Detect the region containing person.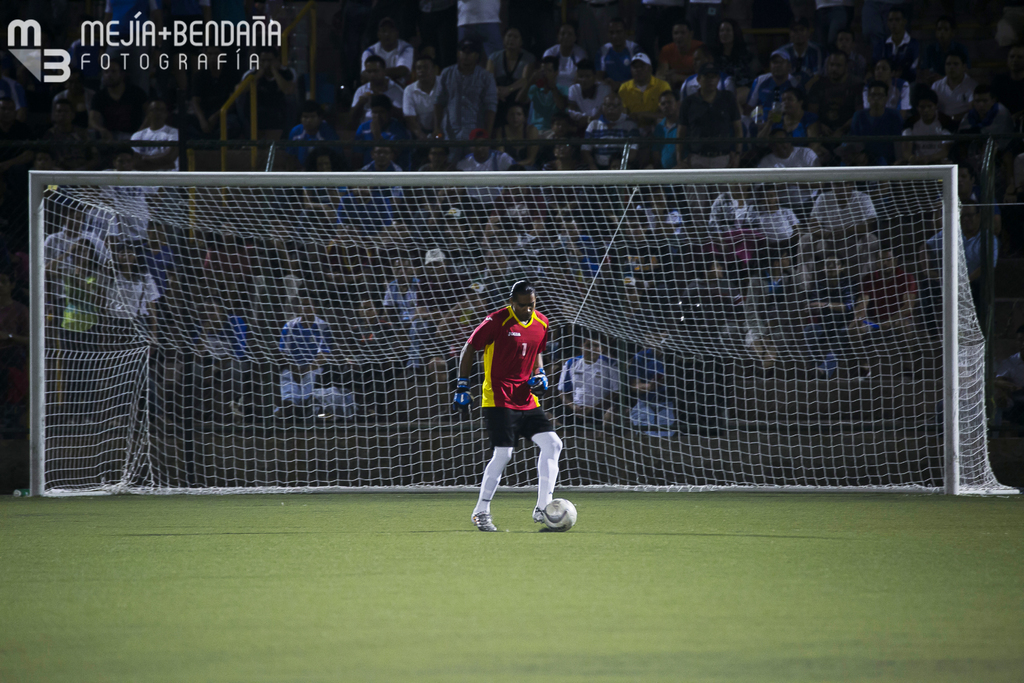
rect(596, 15, 660, 85).
